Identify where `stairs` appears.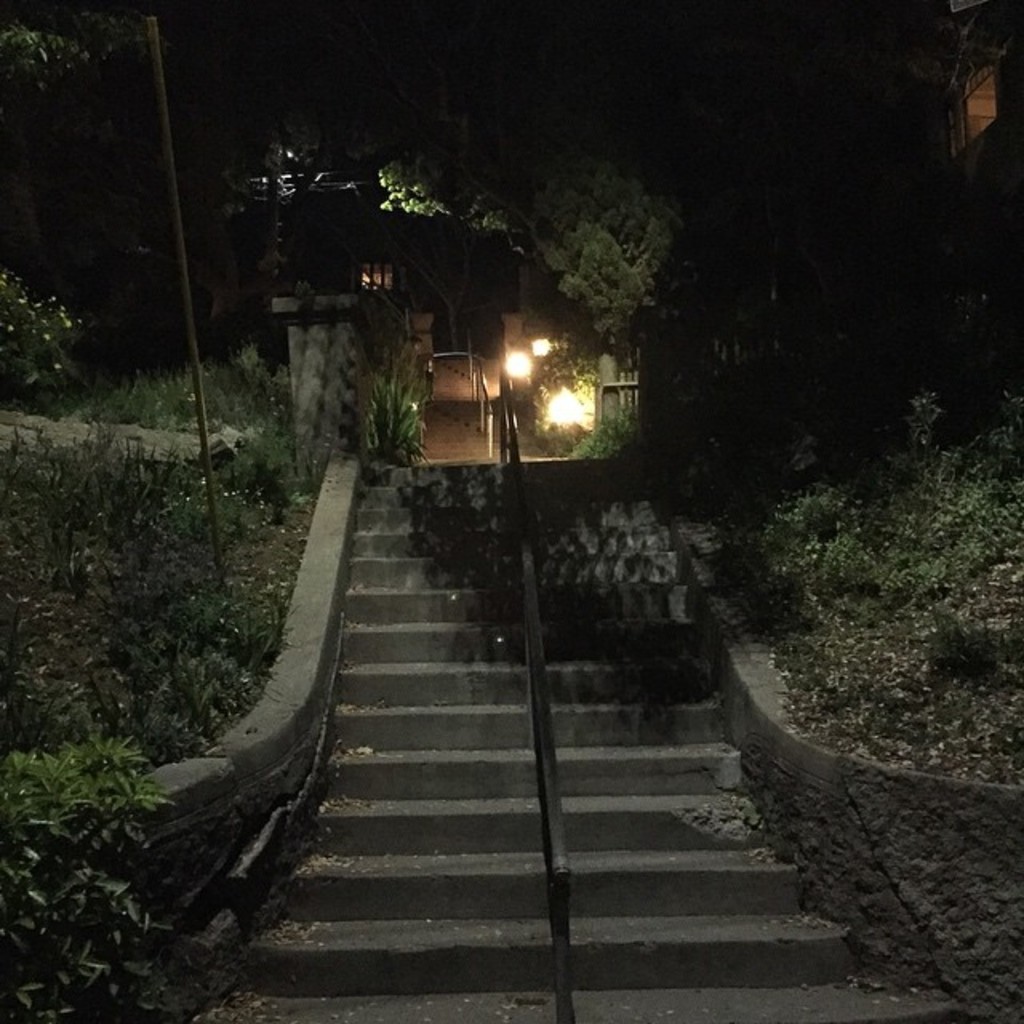
Appears at box=[246, 453, 859, 997].
